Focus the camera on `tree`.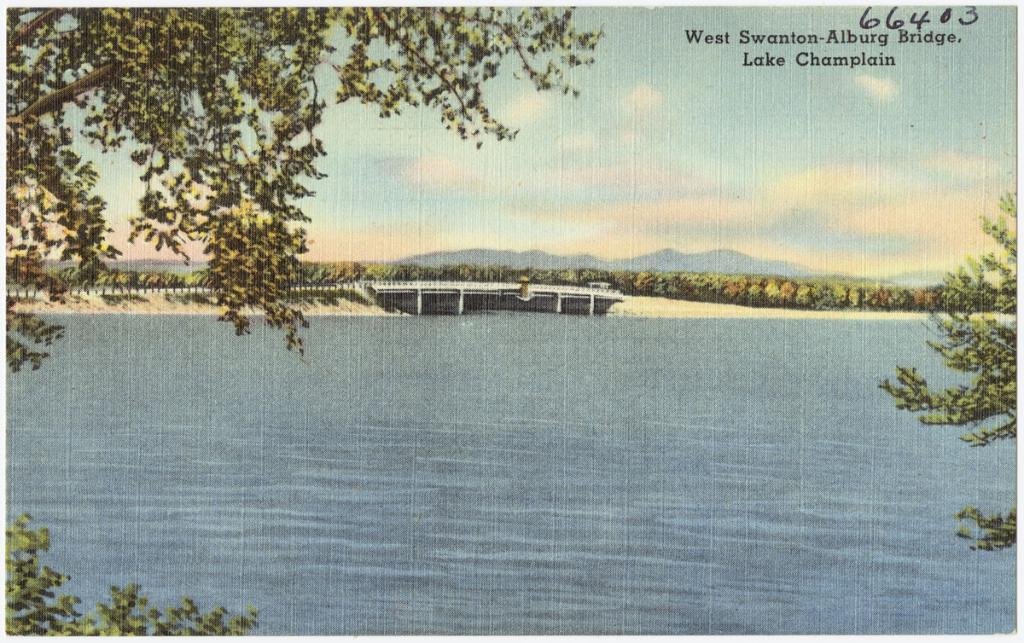
Focus region: pyautogui.locateOnScreen(875, 189, 1023, 553).
